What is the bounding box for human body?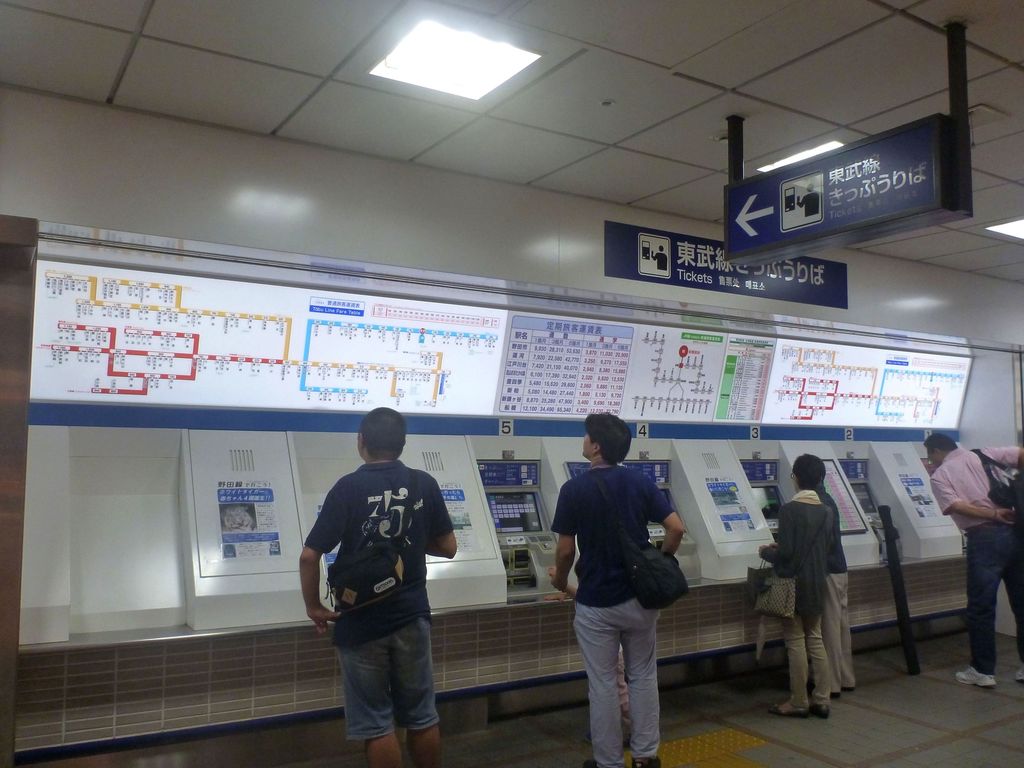
region(925, 424, 1023, 688).
